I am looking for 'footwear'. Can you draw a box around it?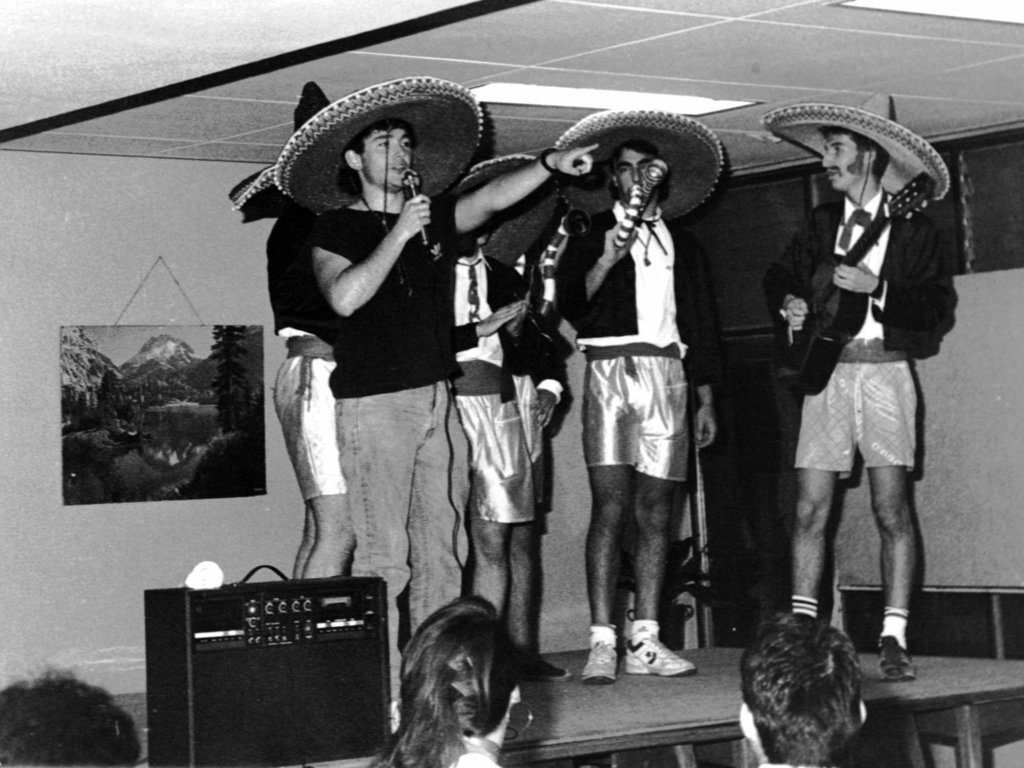
Sure, the bounding box is bbox=(580, 634, 623, 685).
